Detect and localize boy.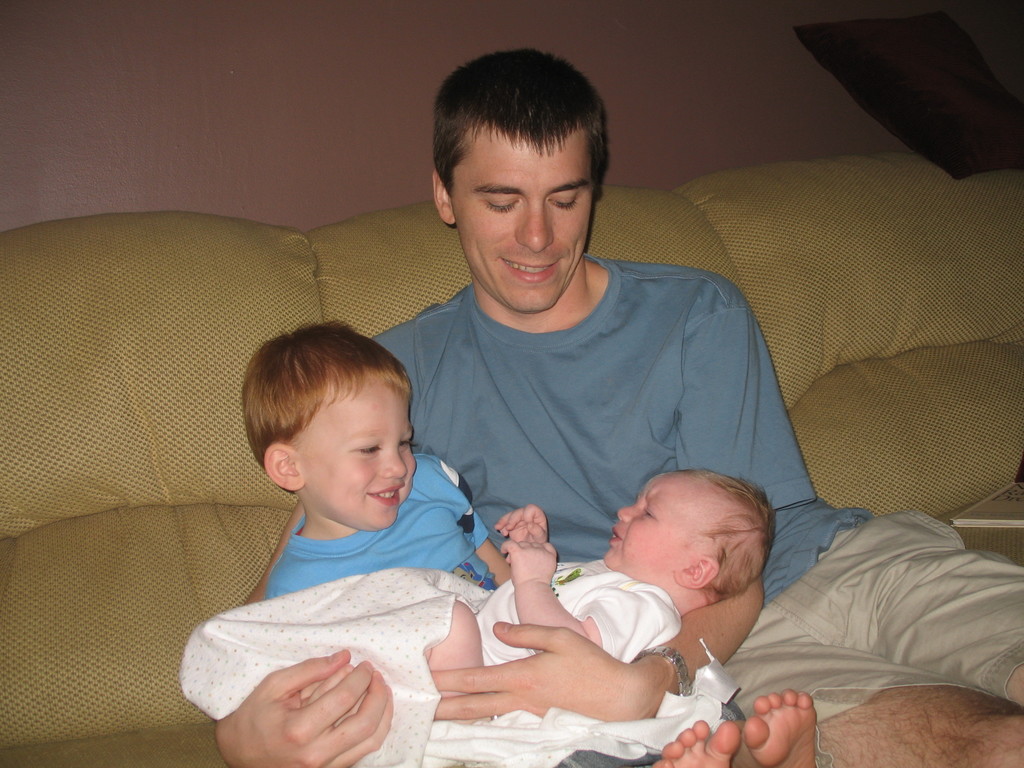
Localized at box=[417, 468, 774, 709].
